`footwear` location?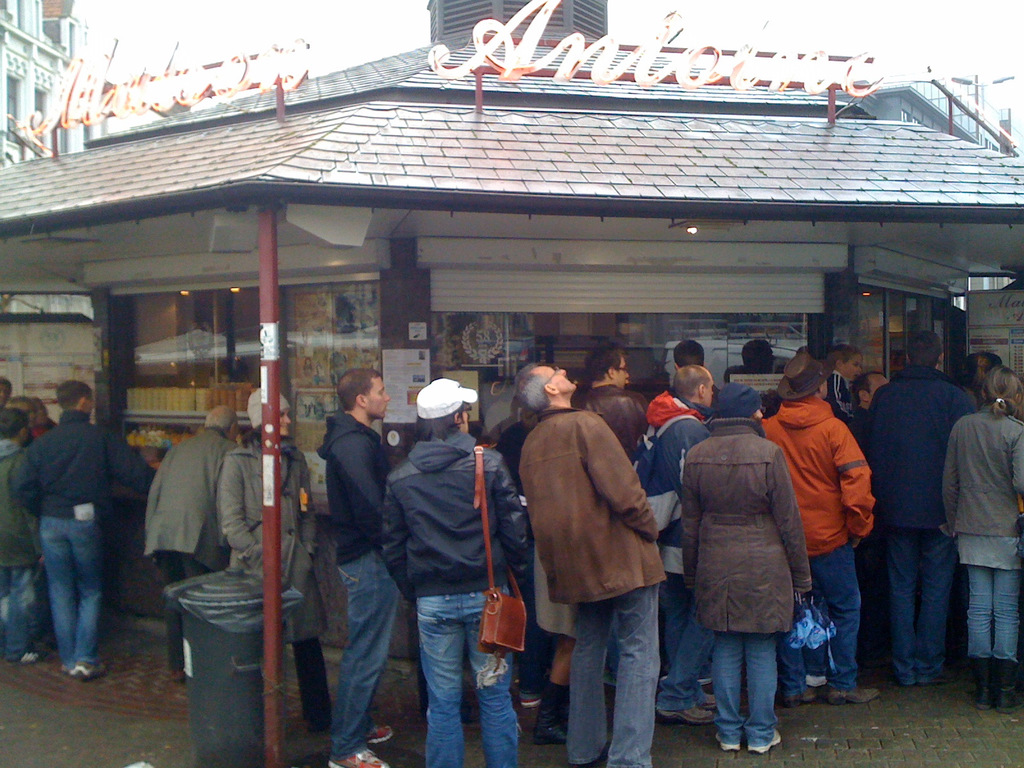
bbox=[749, 725, 781, 755]
